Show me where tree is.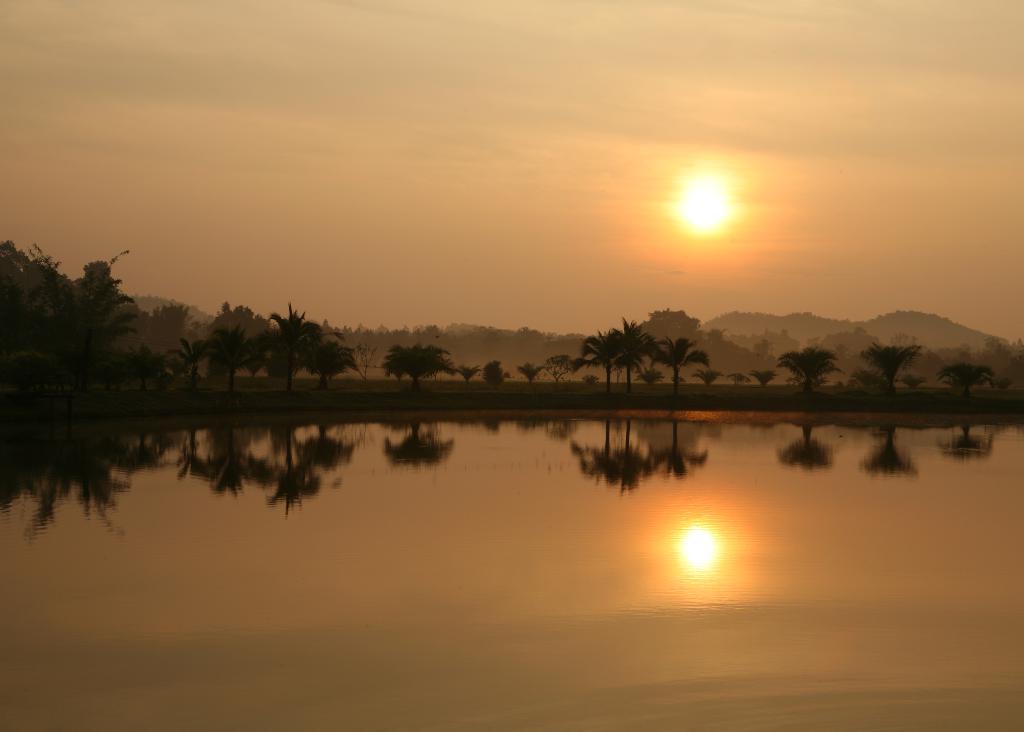
tree is at select_region(729, 370, 750, 388).
